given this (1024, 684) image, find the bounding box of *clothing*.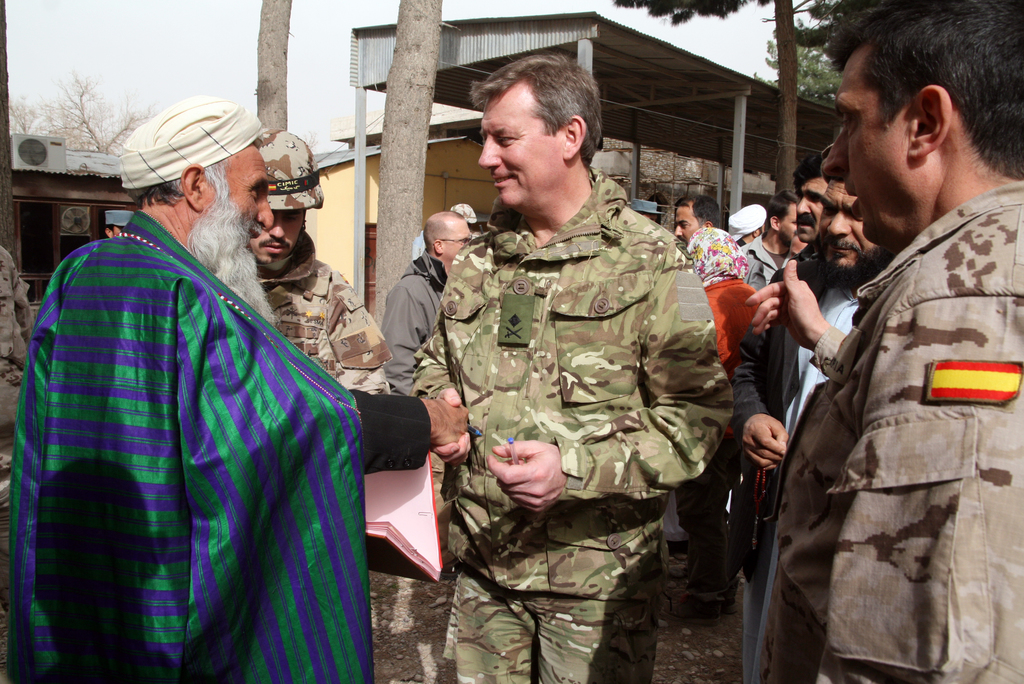
0,245,38,683.
